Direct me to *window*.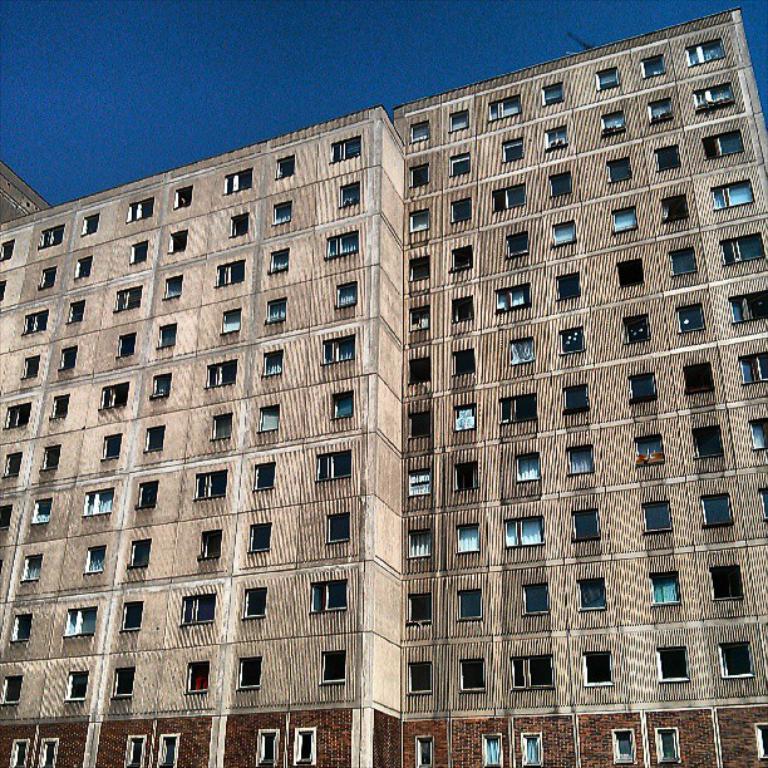
Direction: locate(153, 376, 173, 402).
